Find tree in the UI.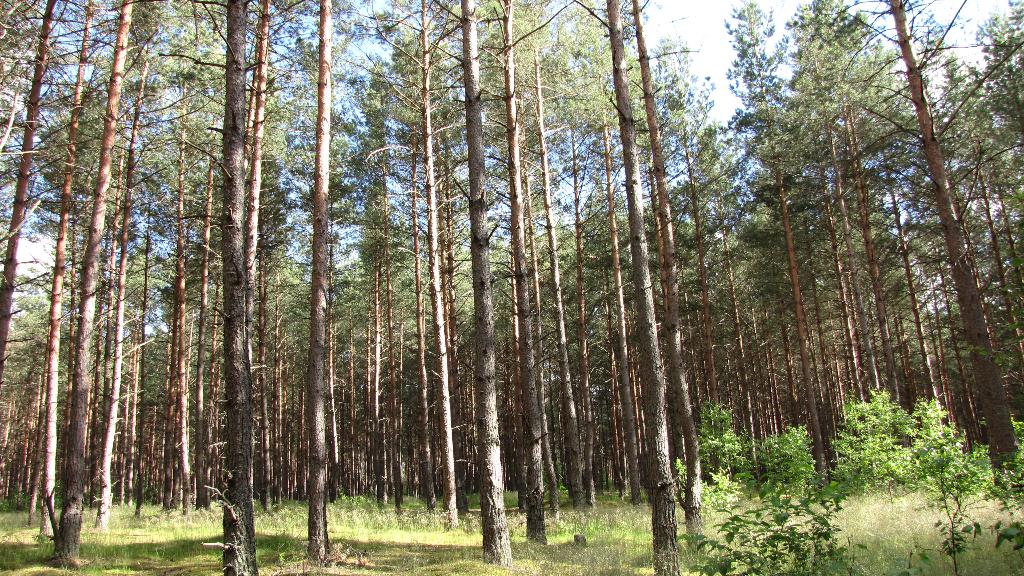
UI element at Rect(570, 186, 624, 525).
